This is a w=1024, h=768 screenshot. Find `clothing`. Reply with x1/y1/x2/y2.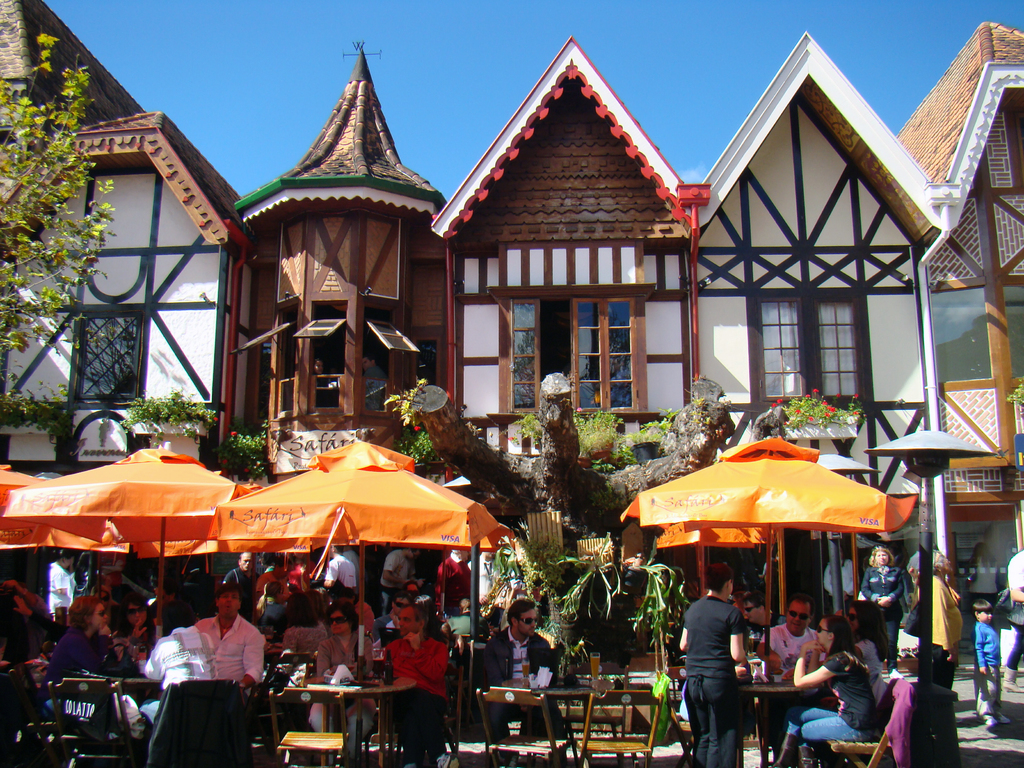
931/578/964/685.
